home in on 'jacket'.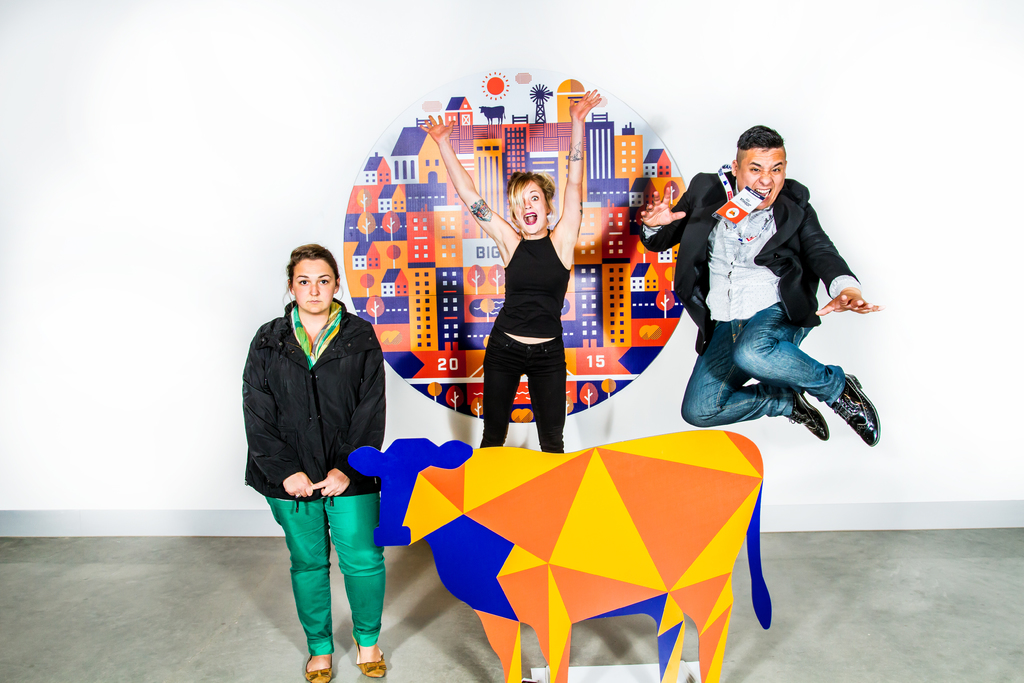
Homed in at left=680, top=153, right=857, bottom=352.
